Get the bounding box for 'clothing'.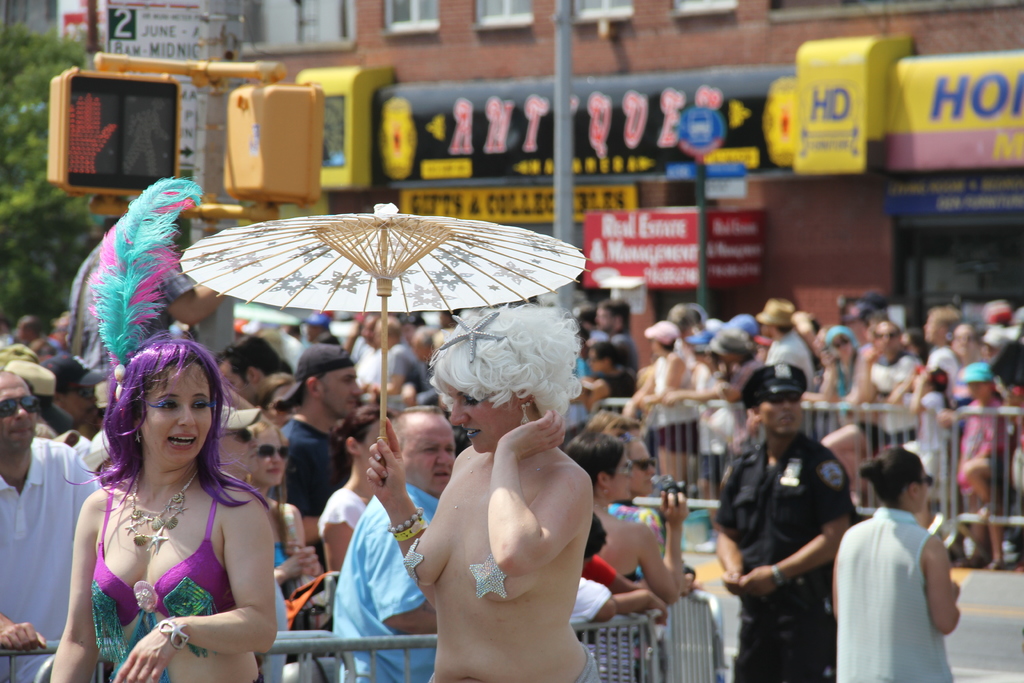
328,479,378,532.
